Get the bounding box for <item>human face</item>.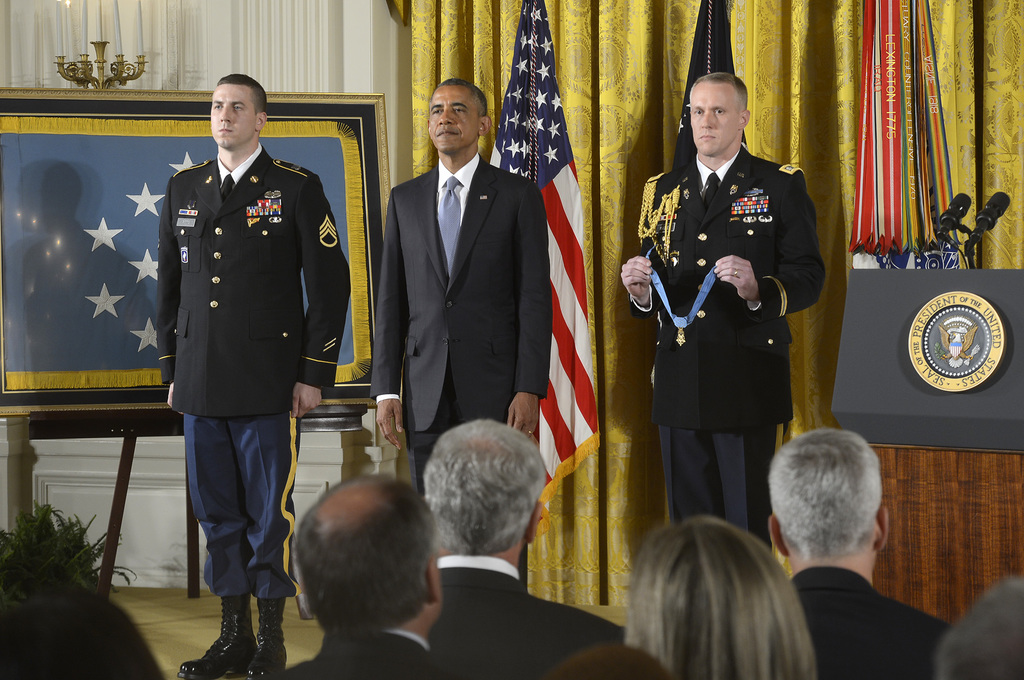
crop(209, 81, 258, 148).
